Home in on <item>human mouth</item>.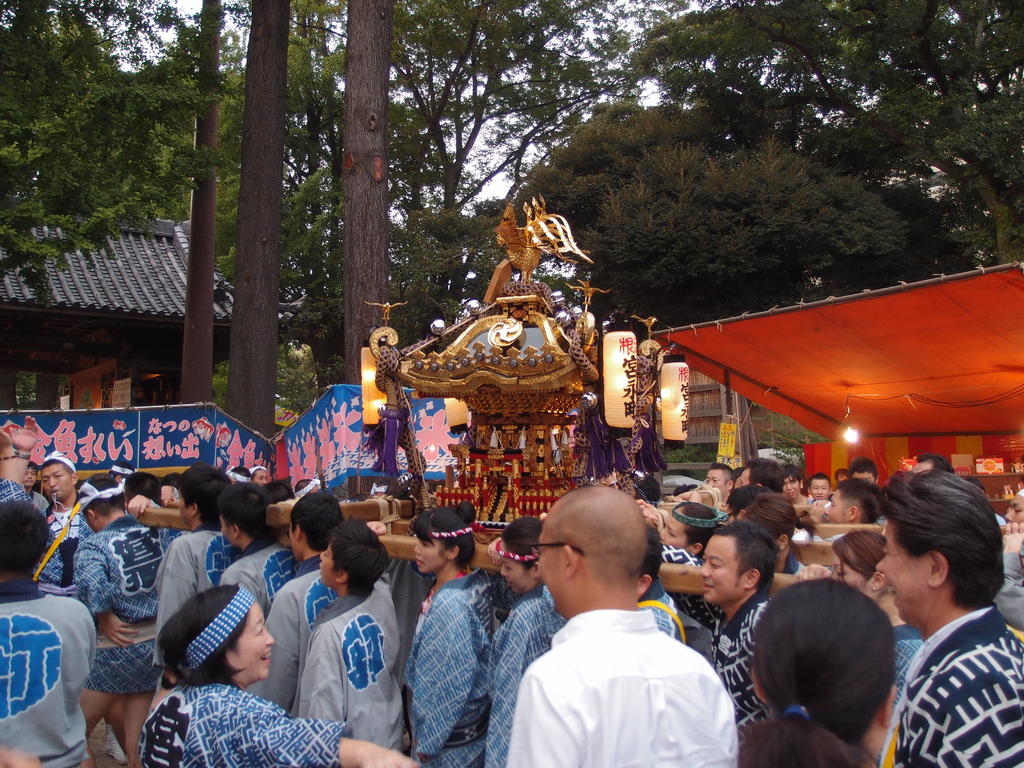
Homed in at (x1=786, y1=490, x2=795, y2=495).
